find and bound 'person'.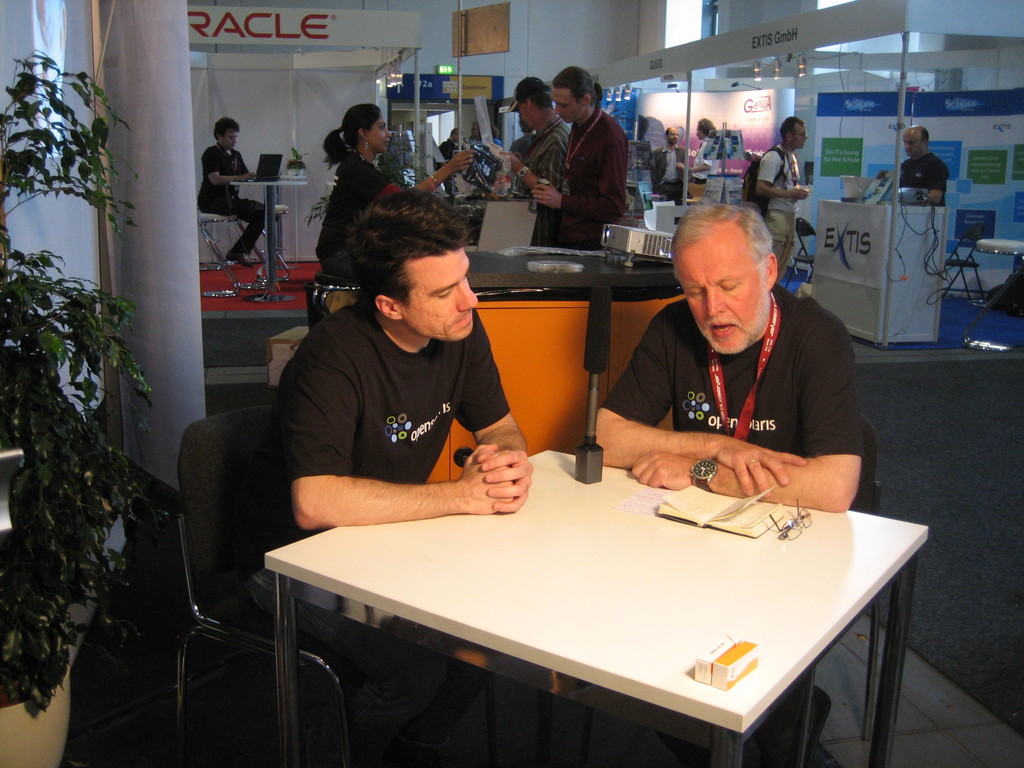
Bound: select_region(519, 72, 641, 257).
